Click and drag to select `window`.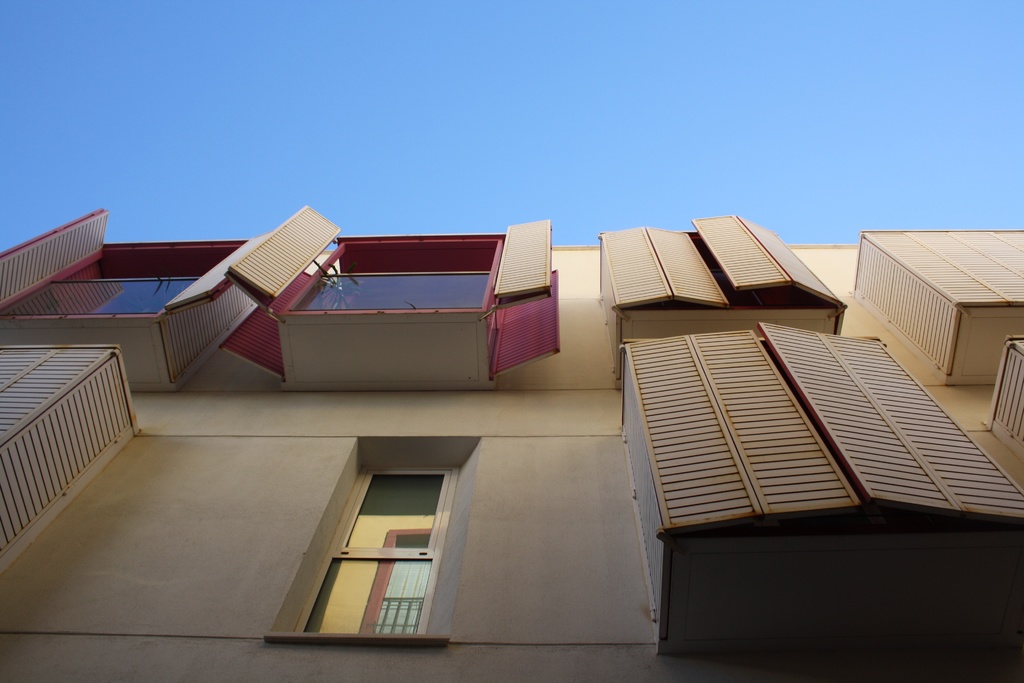
Selection: BBox(0, 236, 252, 318).
